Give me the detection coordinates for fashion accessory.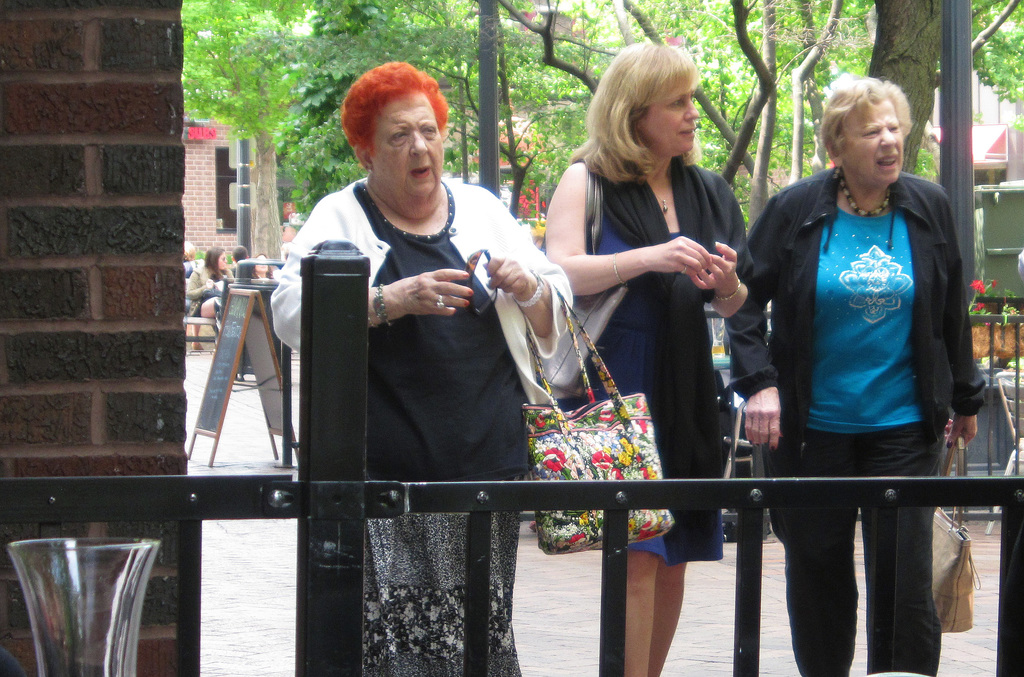
<box>434,294,447,313</box>.
